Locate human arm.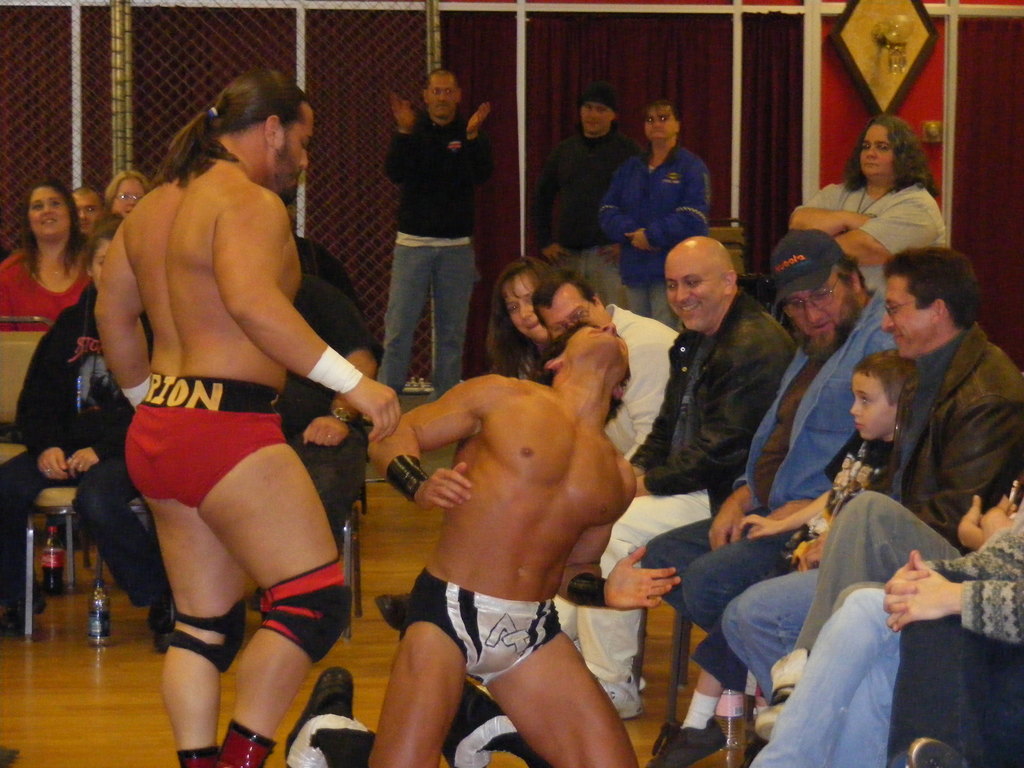
Bounding box: (785, 190, 874, 238).
